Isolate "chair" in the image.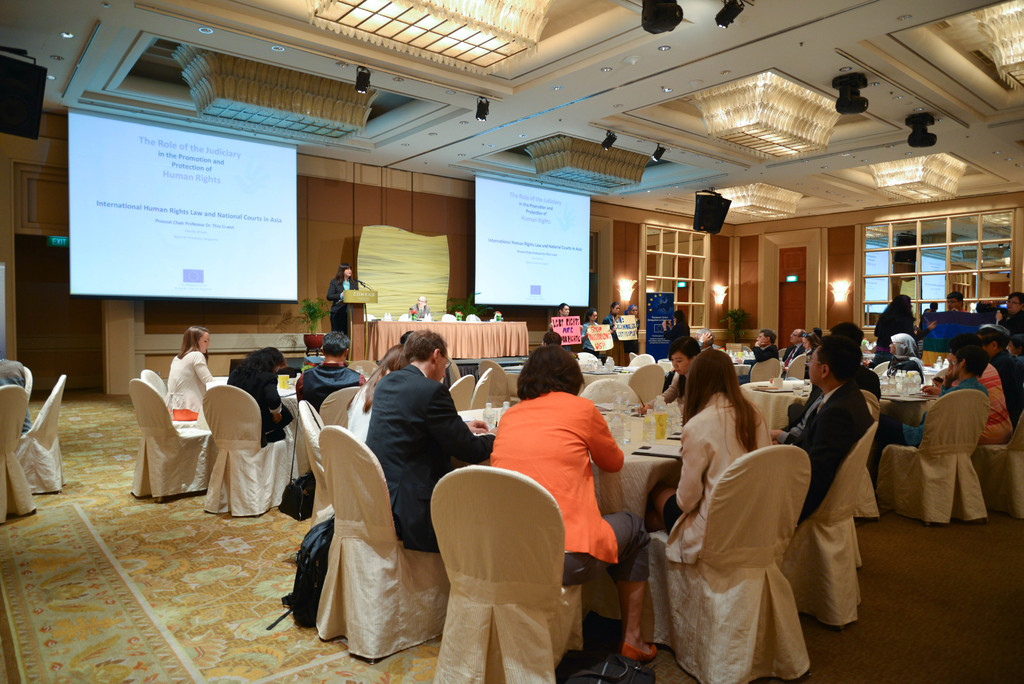
Isolated region: bbox=[628, 352, 639, 361].
